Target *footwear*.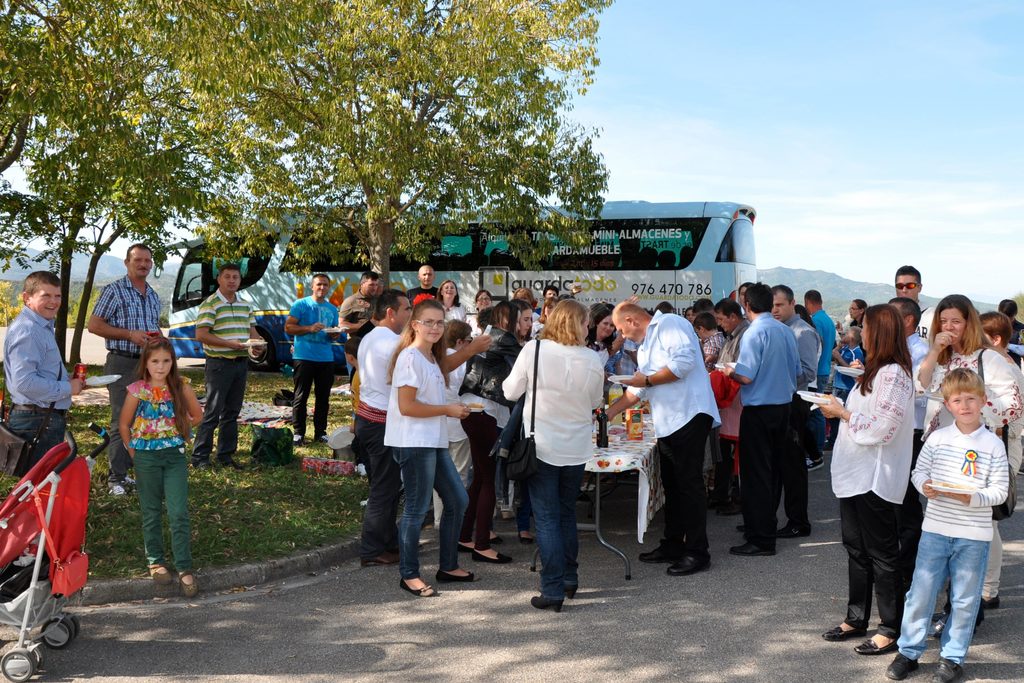
Target region: bbox(294, 434, 306, 447).
